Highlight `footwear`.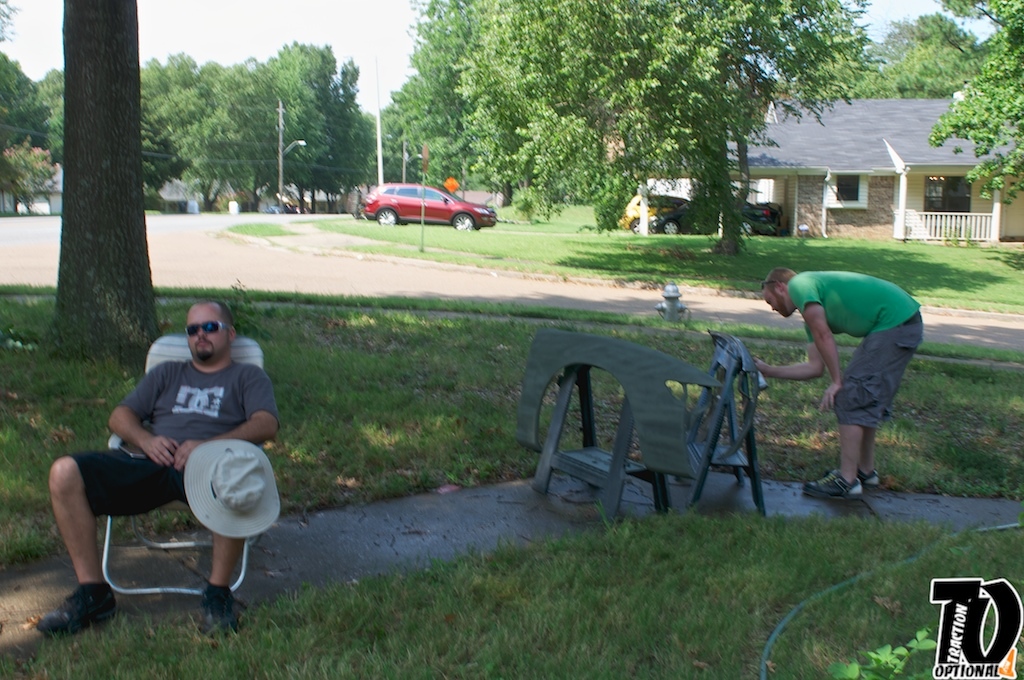
Highlighted region: crop(31, 583, 113, 643).
